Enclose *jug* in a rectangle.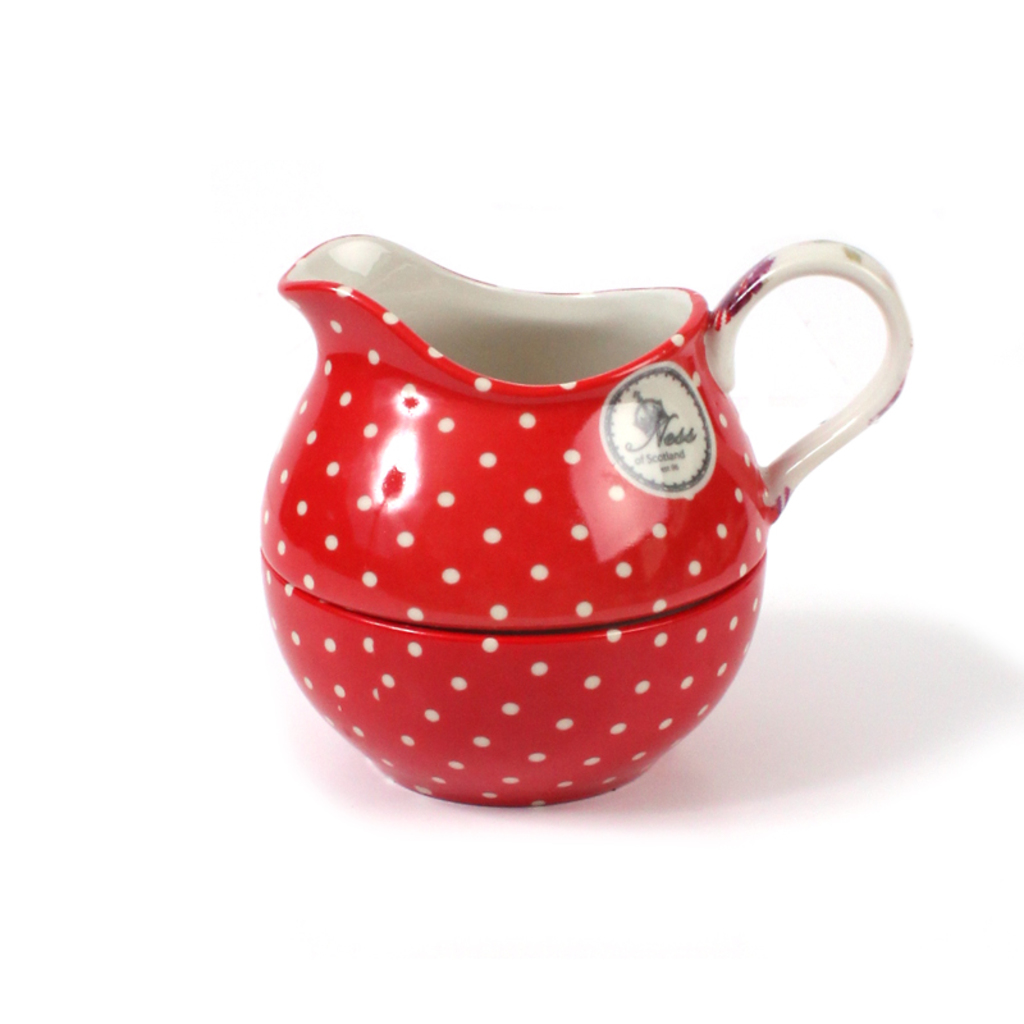
x1=269 y1=224 x2=896 y2=800.
